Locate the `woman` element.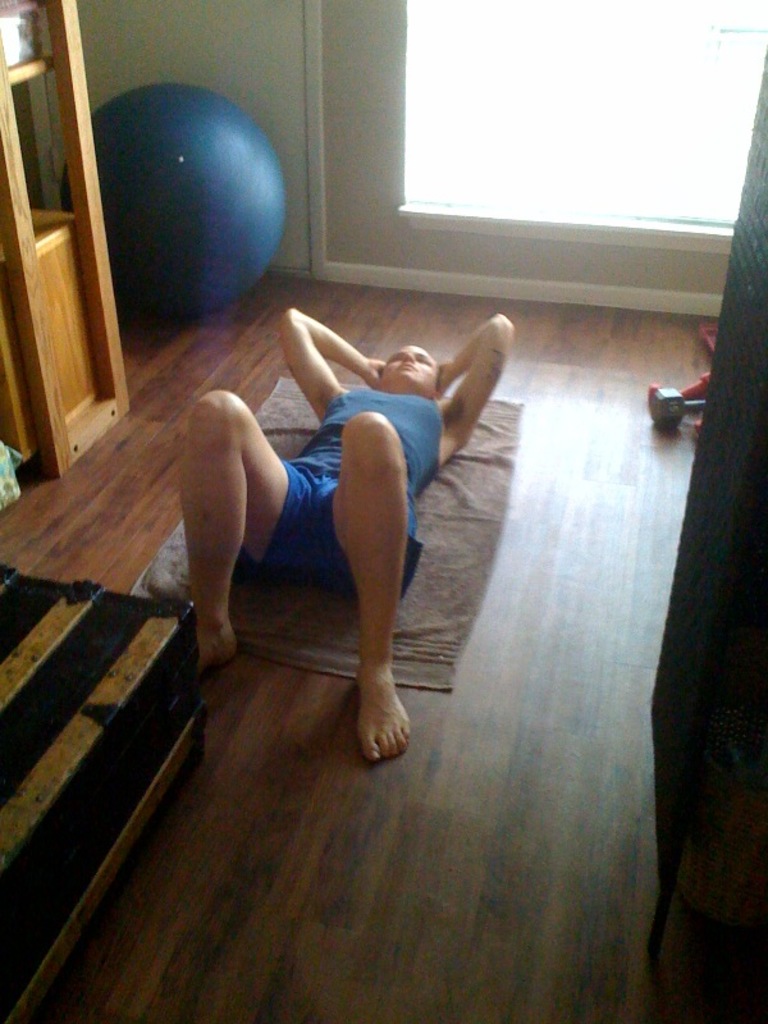
Element bbox: bbox(177, 242, 494, 717).
